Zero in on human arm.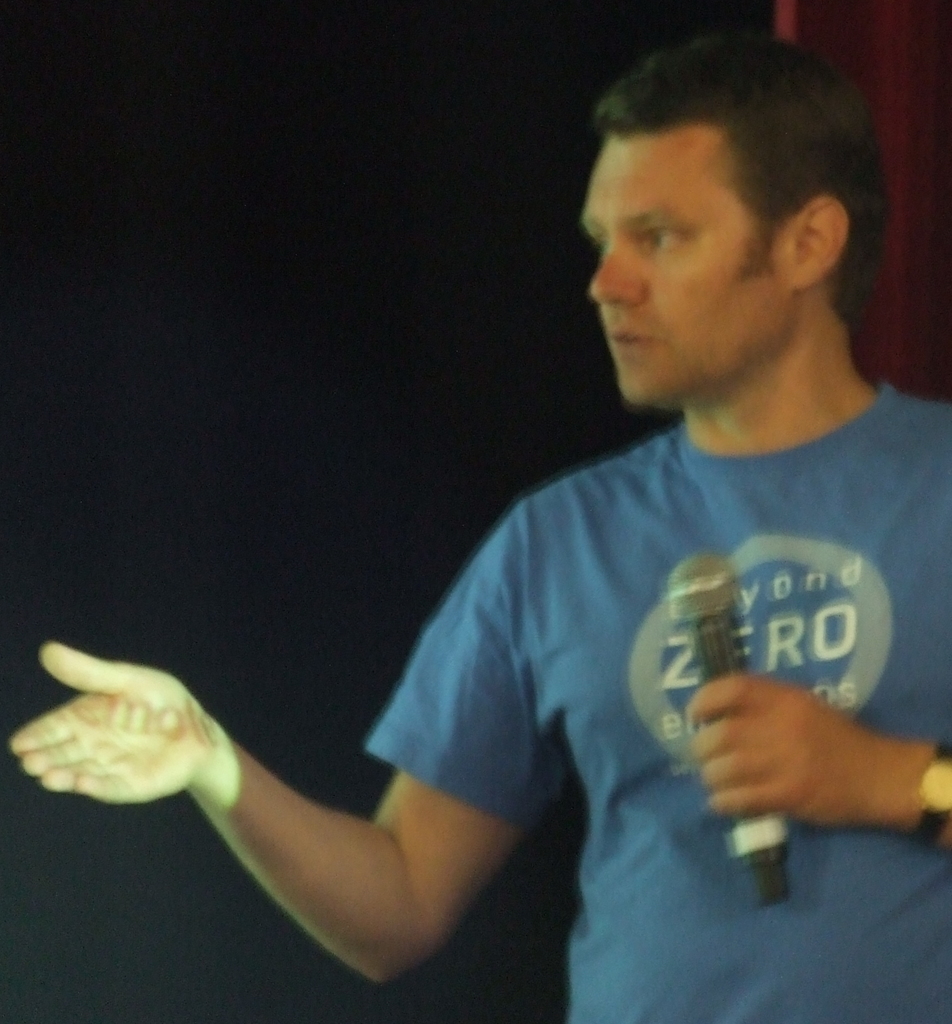
Zeroed in: select_region(665, 708, 951, 860).
